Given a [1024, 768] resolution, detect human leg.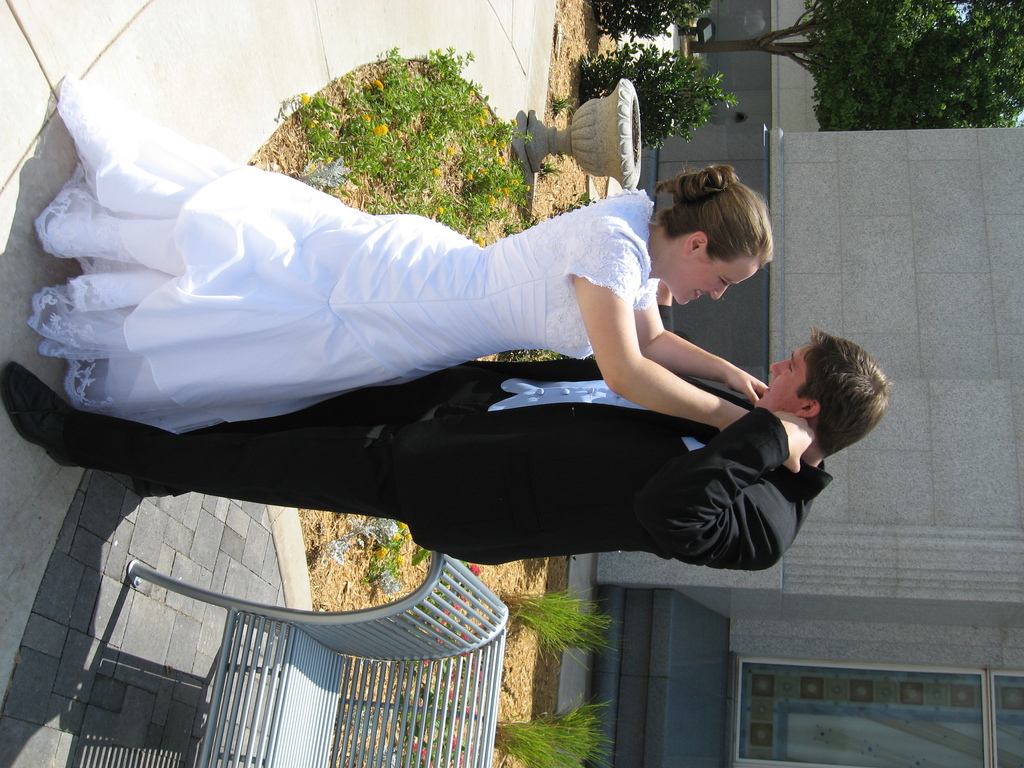
(0, 362, 411, 534).
